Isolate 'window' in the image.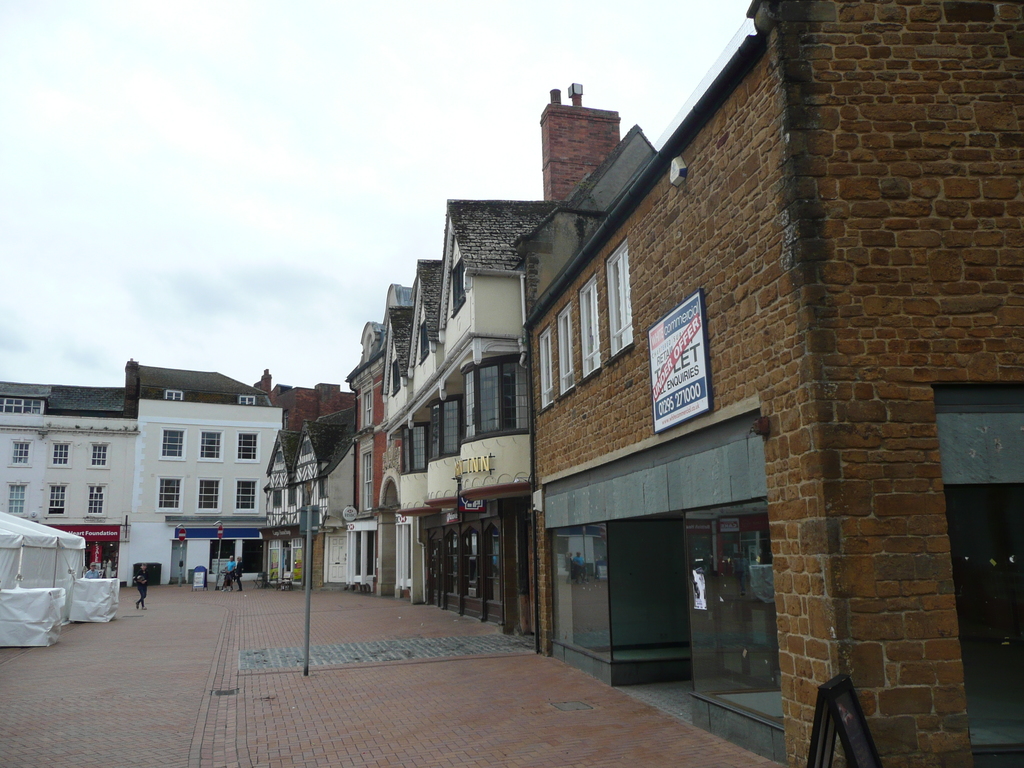
Isolated region: pyautogui.locateOnScreen(605, 236, 625, 357).
